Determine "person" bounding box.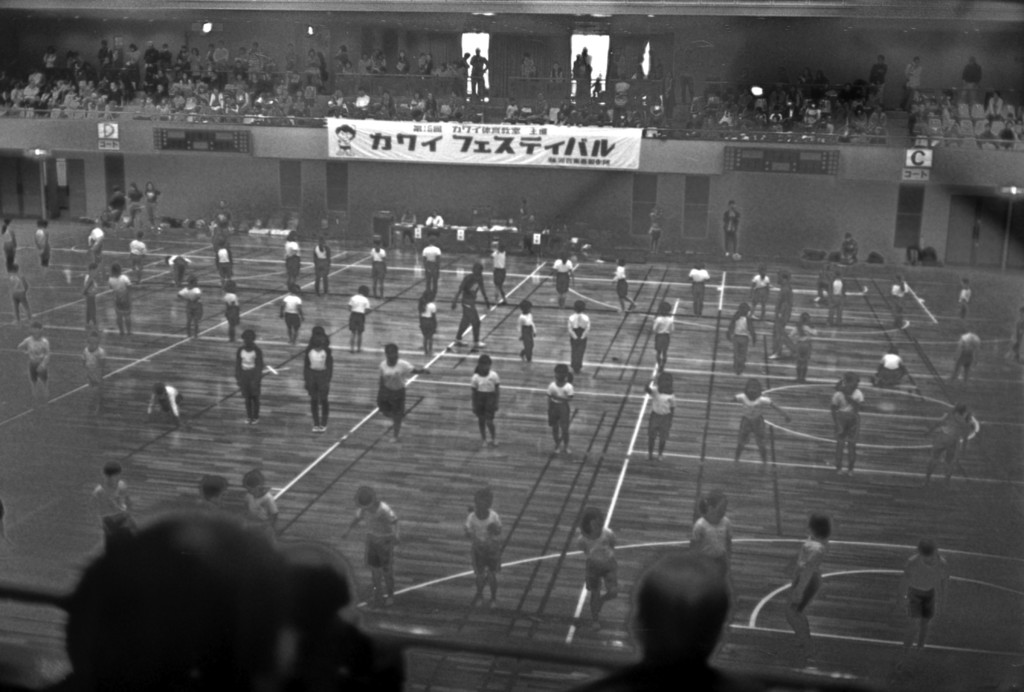
Determined: <bbox>89, 462, 136, 557</bbox>.
